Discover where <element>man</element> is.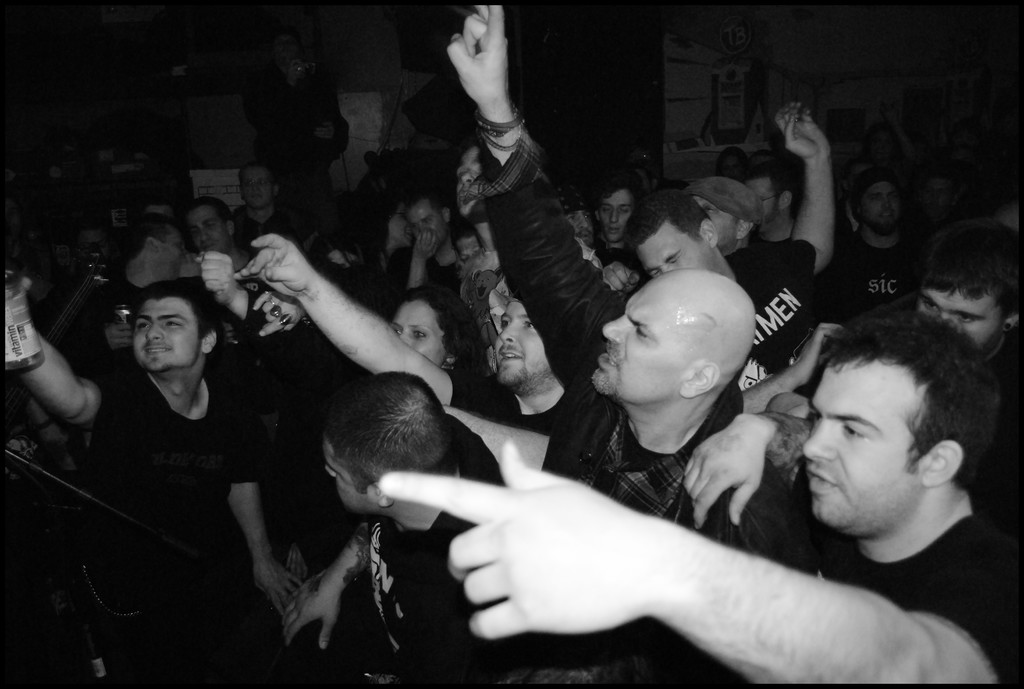
Discovered at 376 295 1023 688.
